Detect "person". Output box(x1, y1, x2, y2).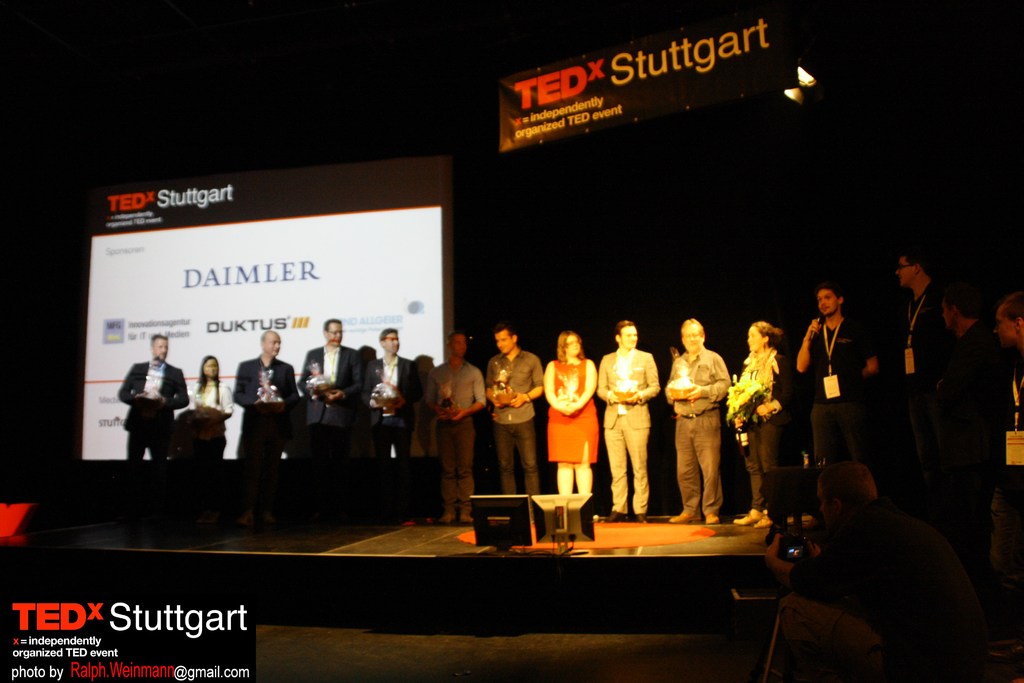
box(120, 338, 188, 458).
